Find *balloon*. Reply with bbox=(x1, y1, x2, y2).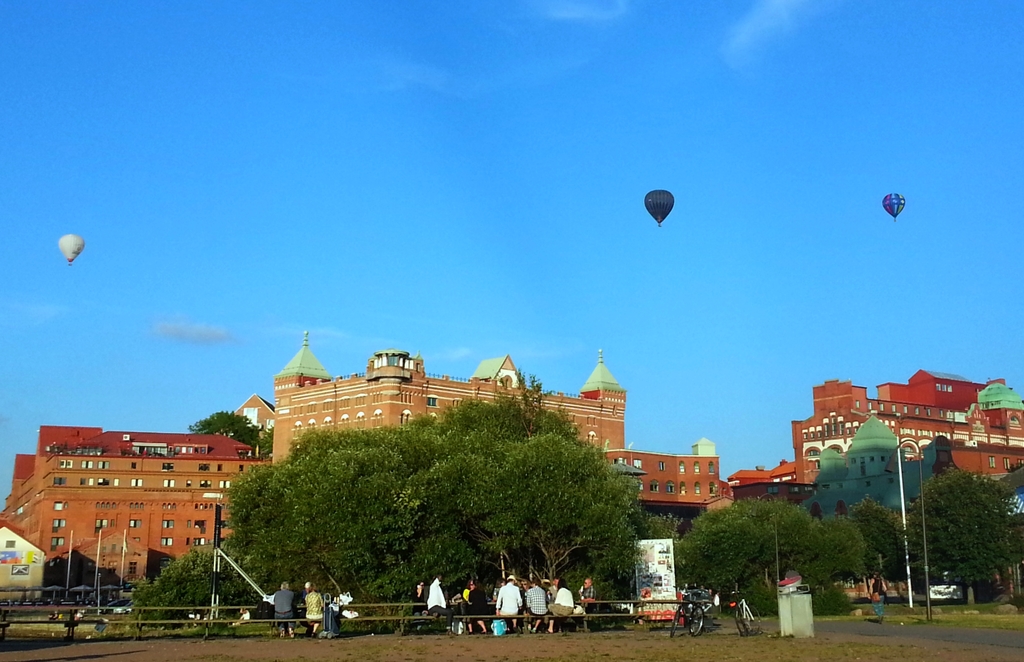
bbox=(58, 232, 86, 262).
